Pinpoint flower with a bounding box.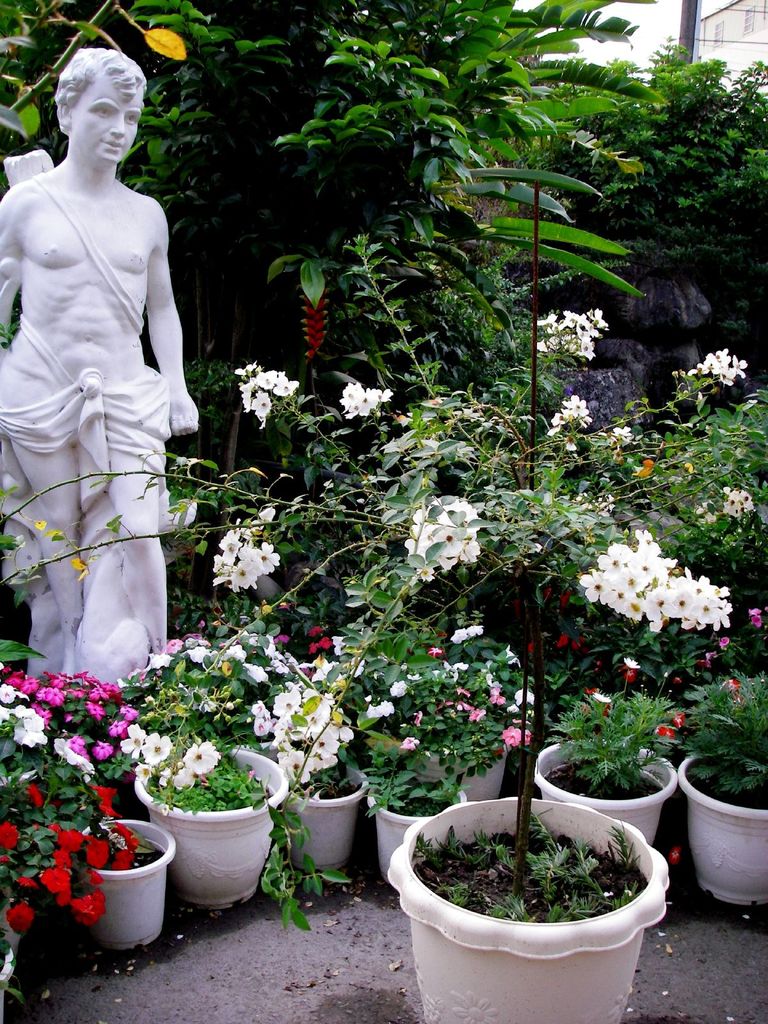
(751, 613, 763, 631).
